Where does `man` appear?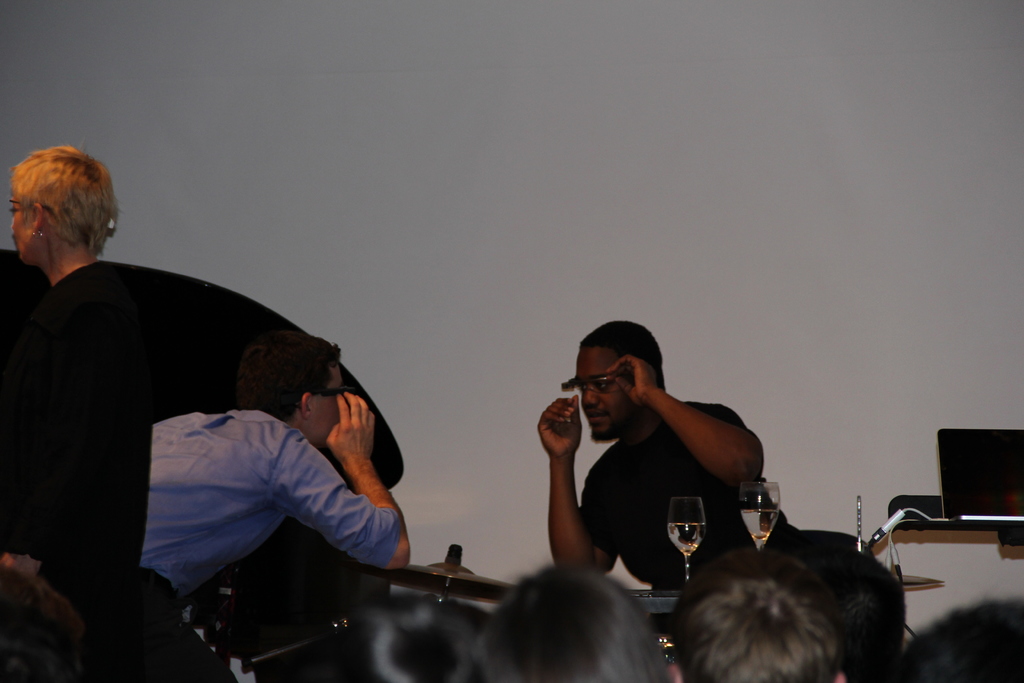
Appears at [136, 334, 420, 682].
